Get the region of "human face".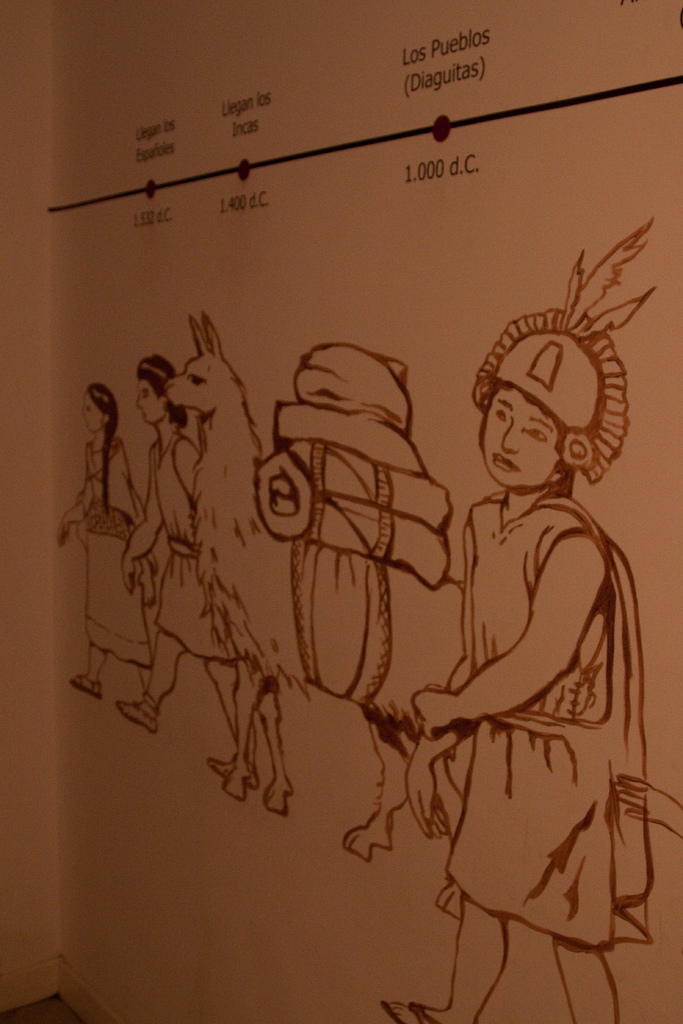
rect(79, 392, 102, 432).
